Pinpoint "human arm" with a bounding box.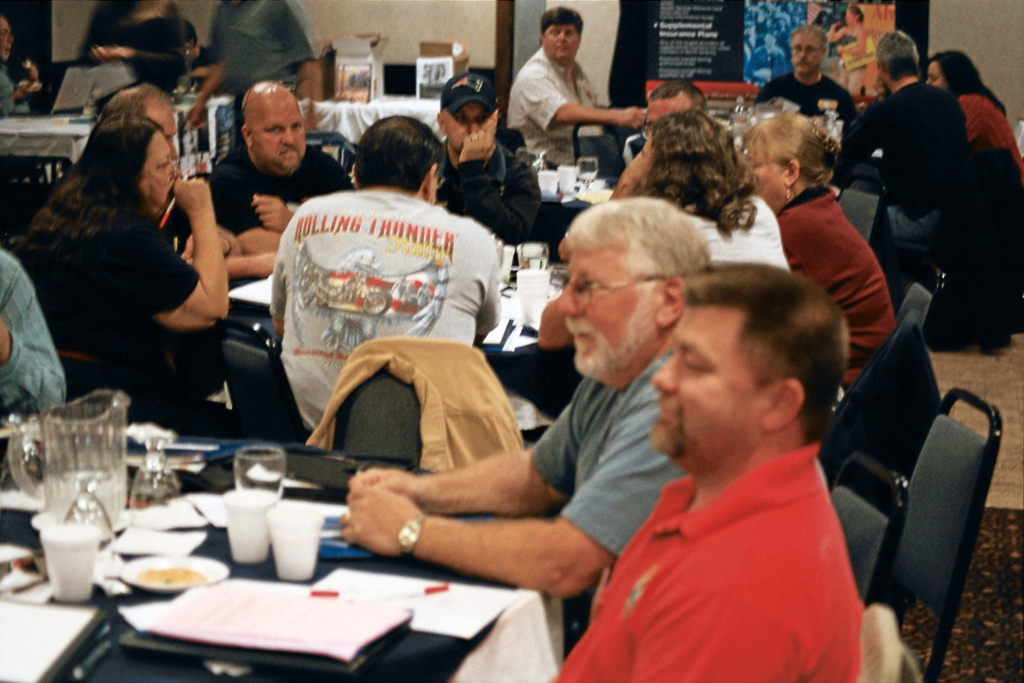
locate(610, 151, 647, 201).
